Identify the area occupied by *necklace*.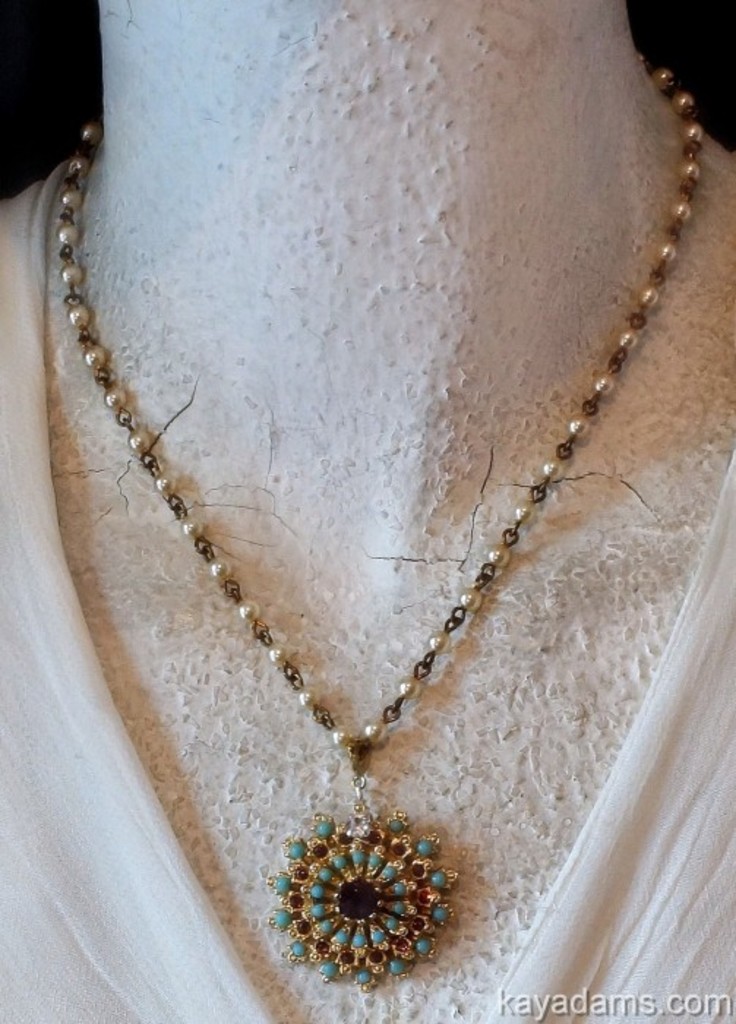
Area: (59,60,704,996).
